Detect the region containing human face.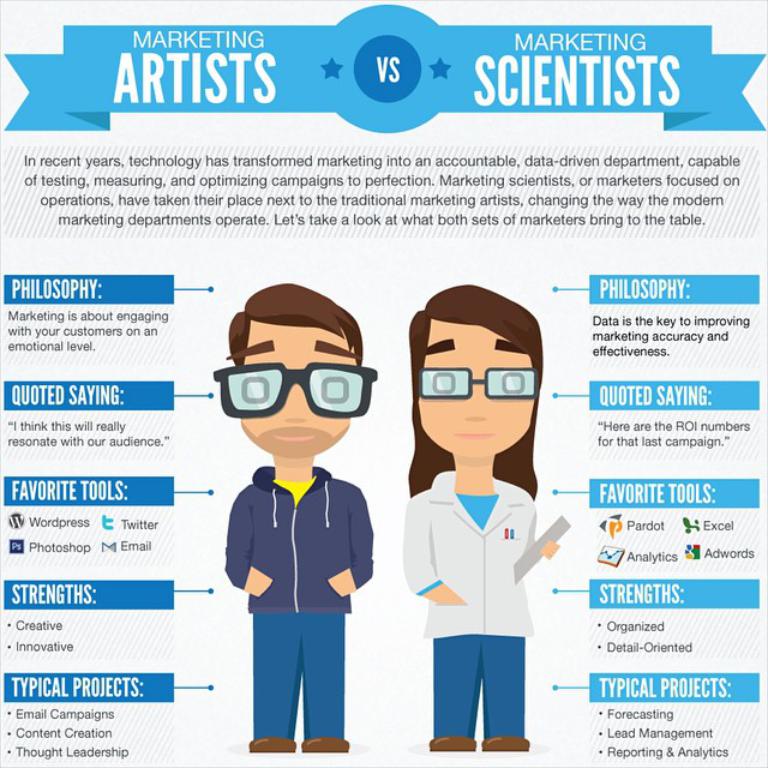
236:319:359:462.
